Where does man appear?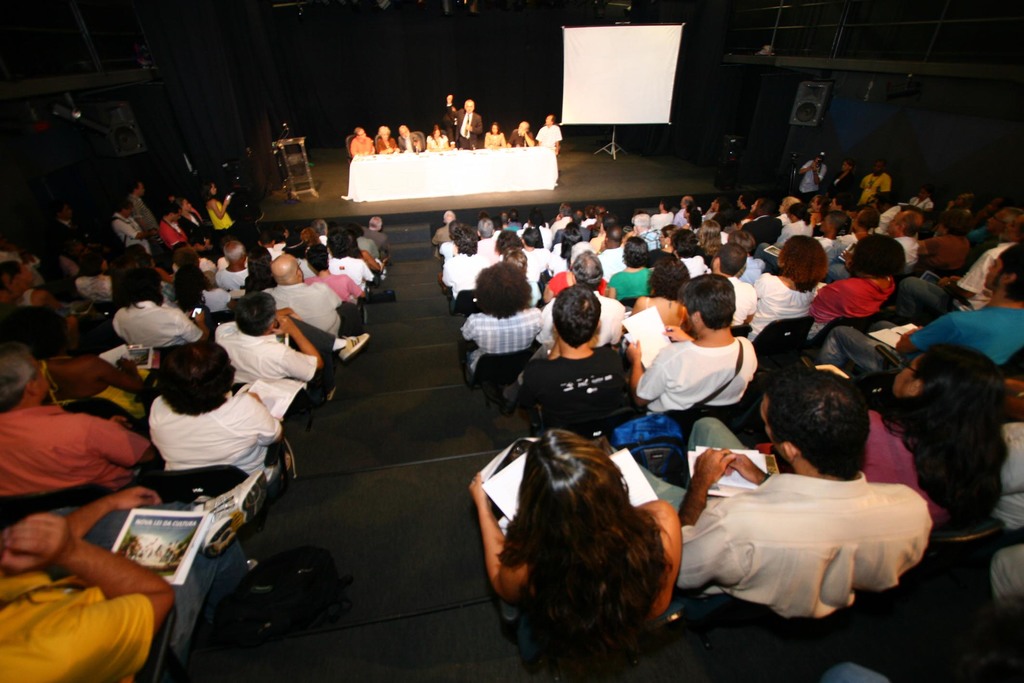
Appears at <bbox>598, 225, 625, 279</bbox>.
